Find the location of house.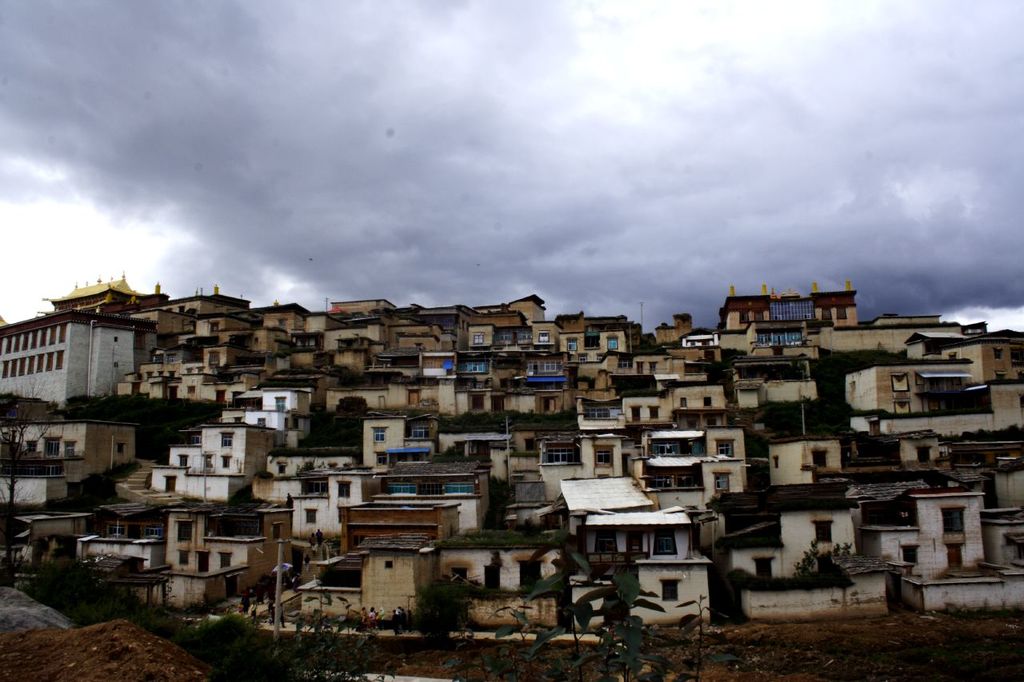
Location: l=983, t=505, r=1023, b=574.
